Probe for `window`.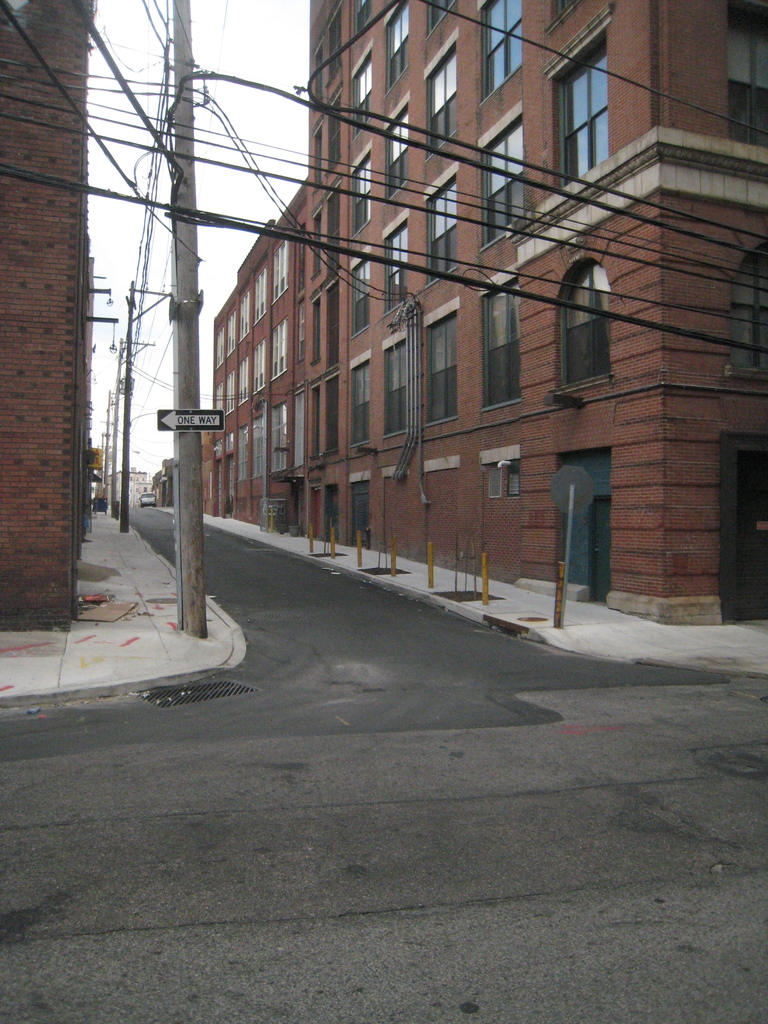
Probe result: 353:56:374:126.
